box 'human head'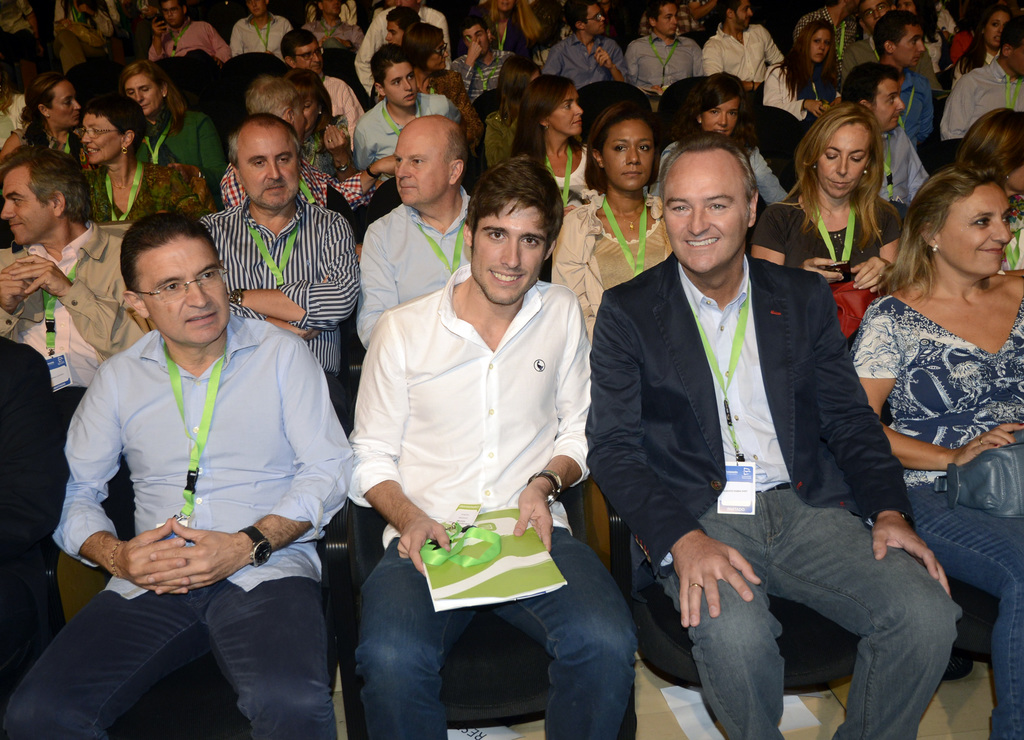
<box>464,165,556,310</box>
